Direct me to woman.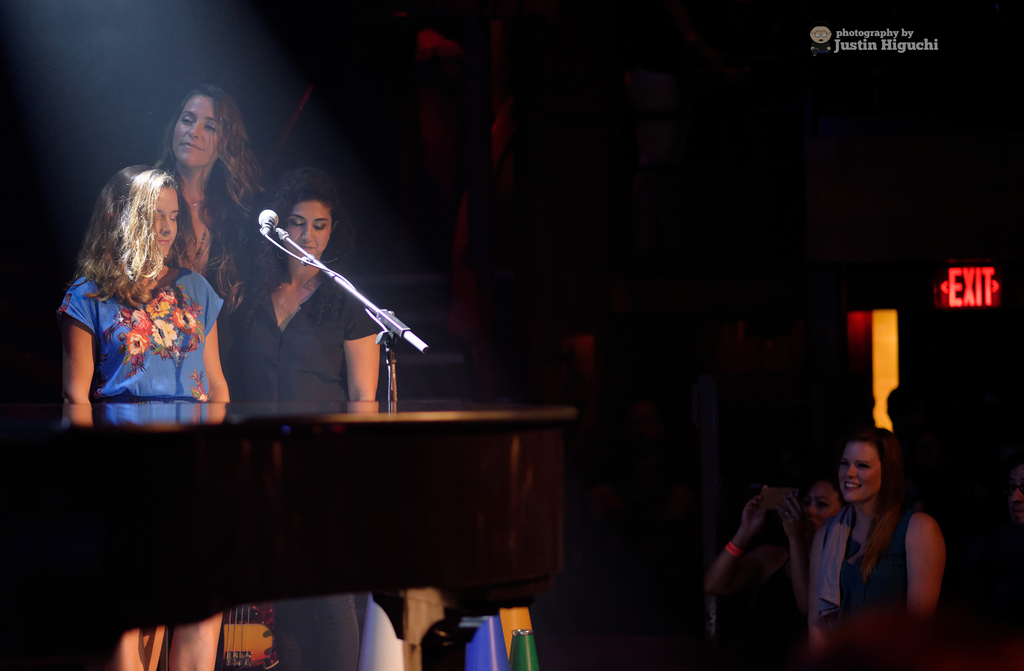
Direction: region(138, 83, 274, 335).
